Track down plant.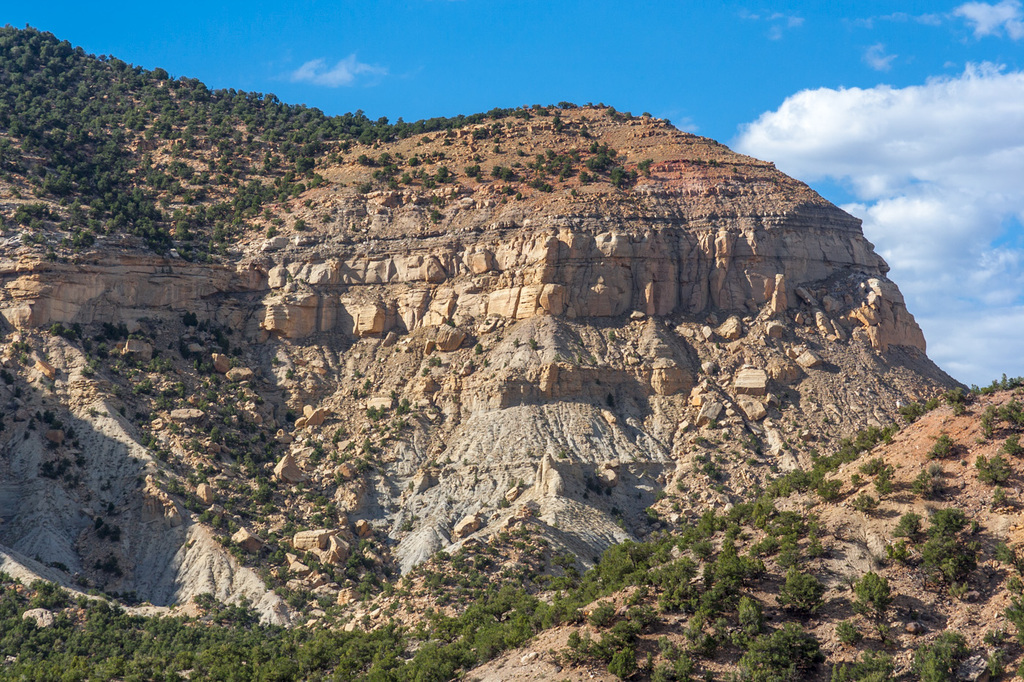
Tracked to bbox=[67, 424, 83, 440].
